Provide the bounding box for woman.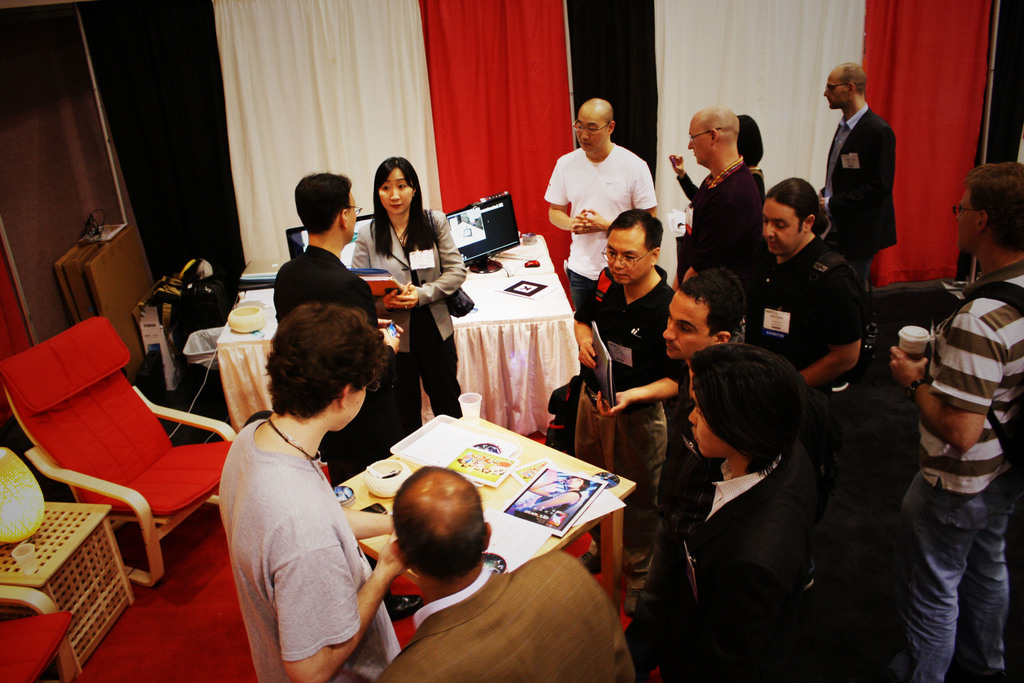
735, 115, 764, 206.
